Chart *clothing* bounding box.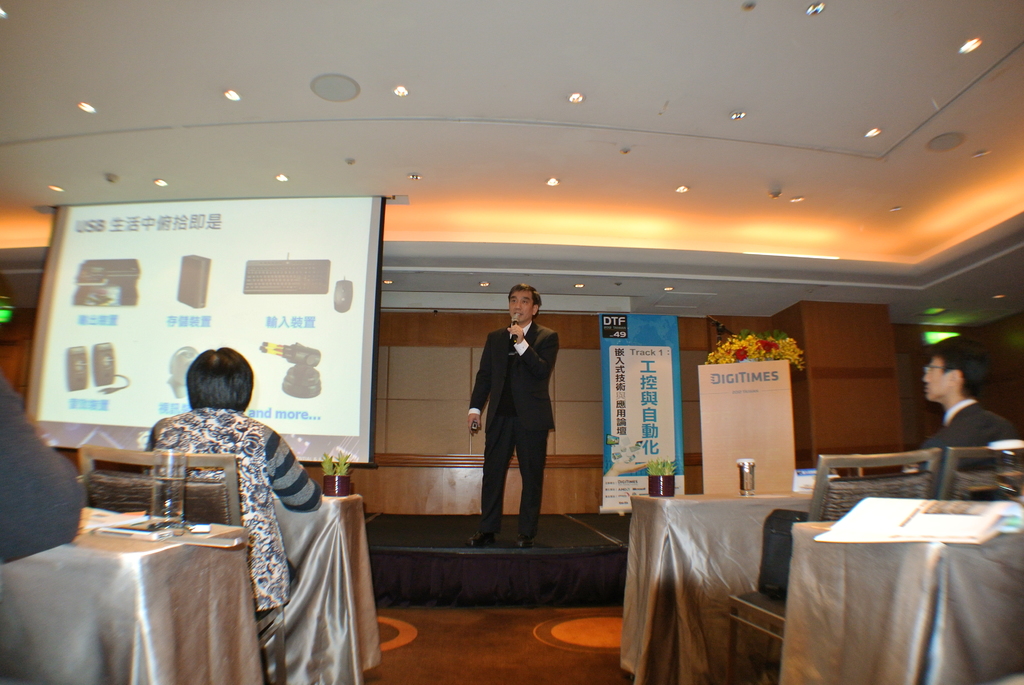
Charted: detection(0, 379, 83, 578).
